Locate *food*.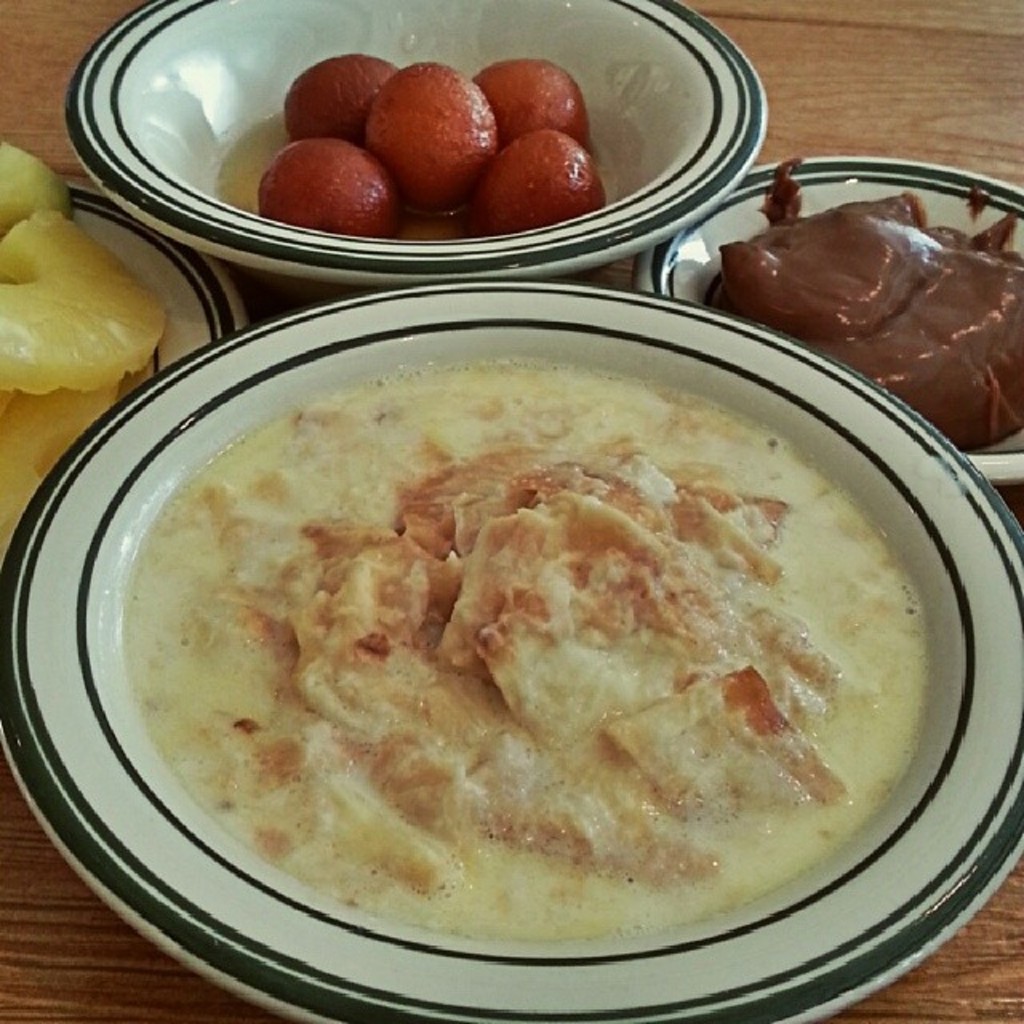
Bounding box: Rect(0, 206, 170, 395).
